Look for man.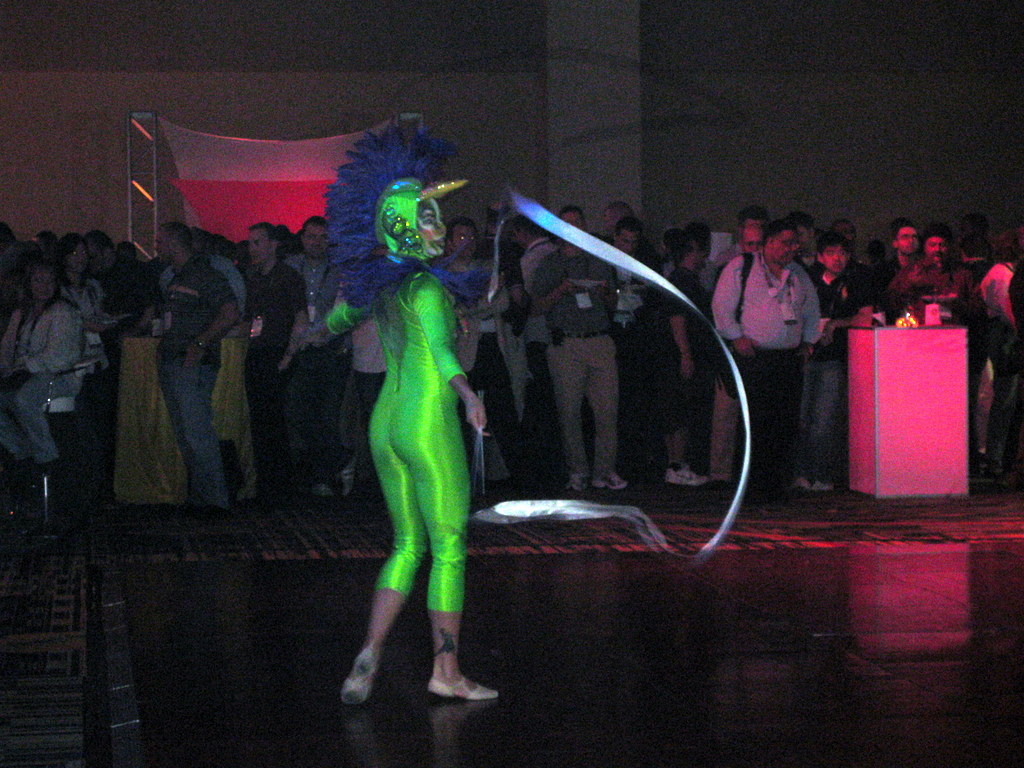
Found: 885, 225, 985, 333.
